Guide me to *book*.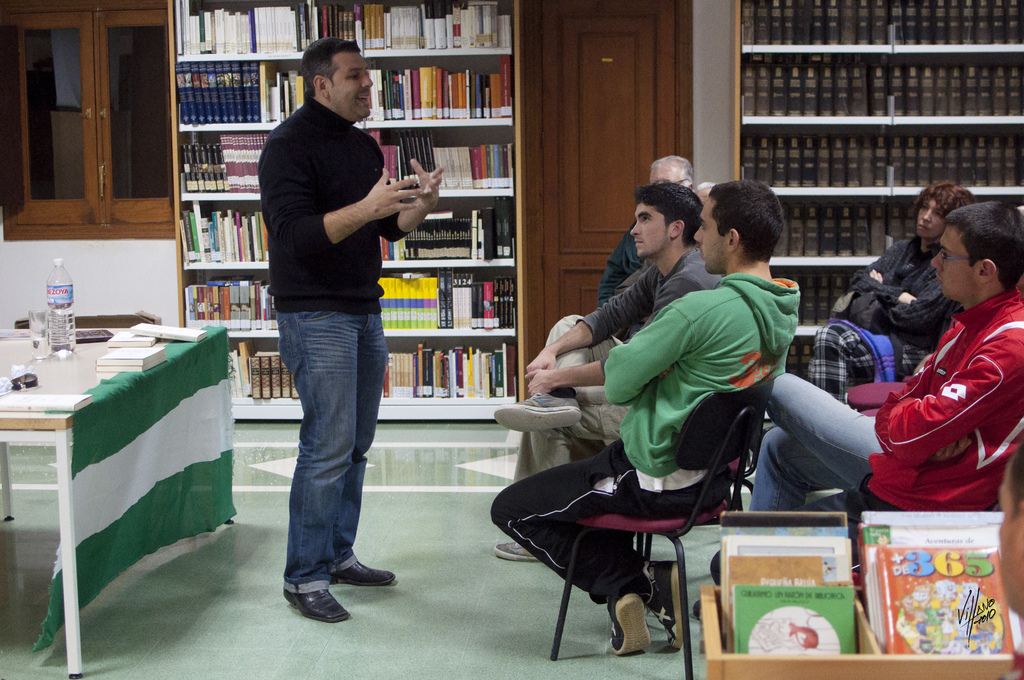
Guidance: detection(94, 342, 168, 366).
